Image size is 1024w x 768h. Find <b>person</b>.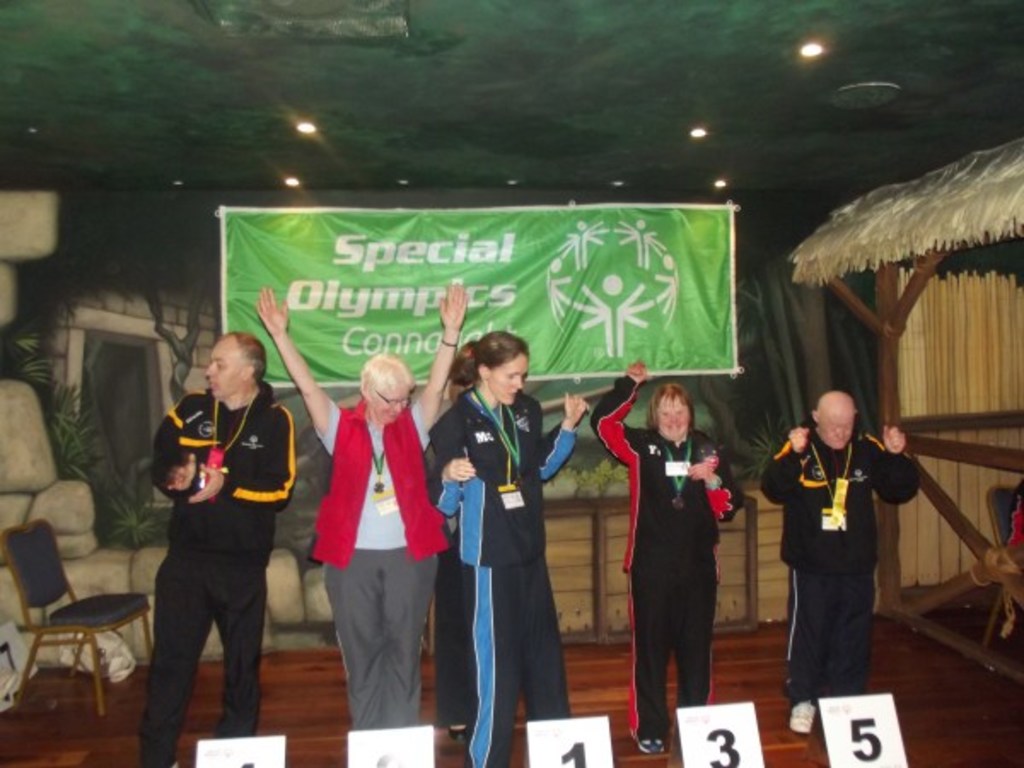
239, 283, 468, 734.
